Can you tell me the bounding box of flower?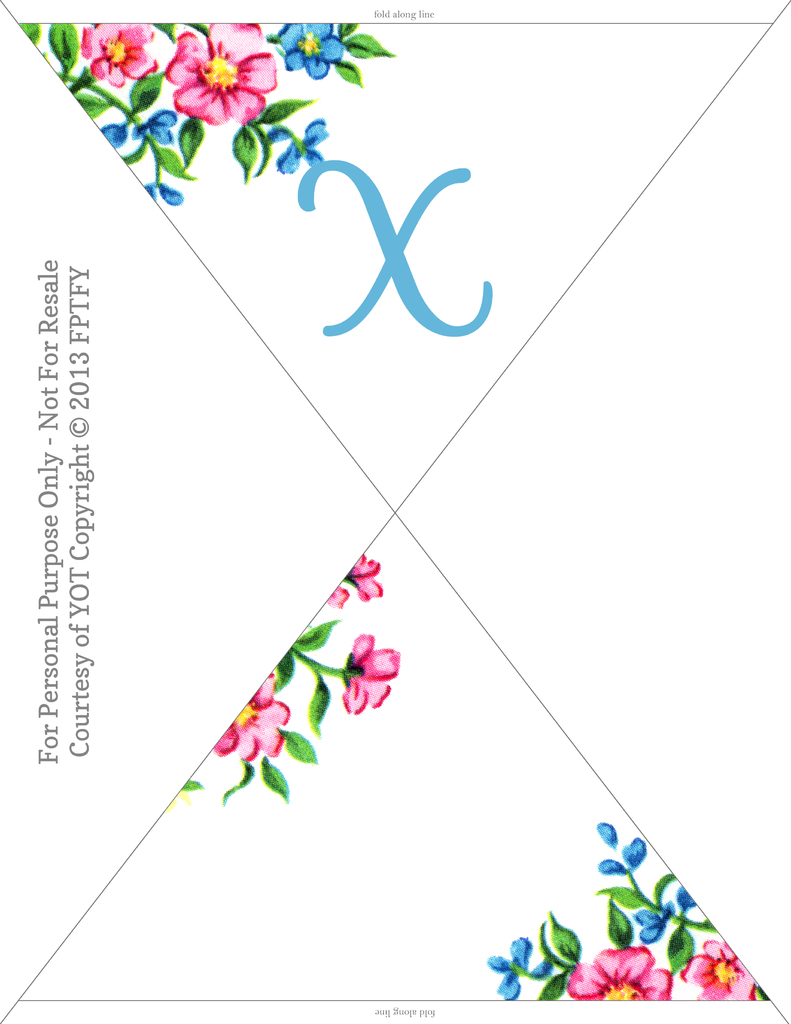
BBox(487, 930, 566, 998).
